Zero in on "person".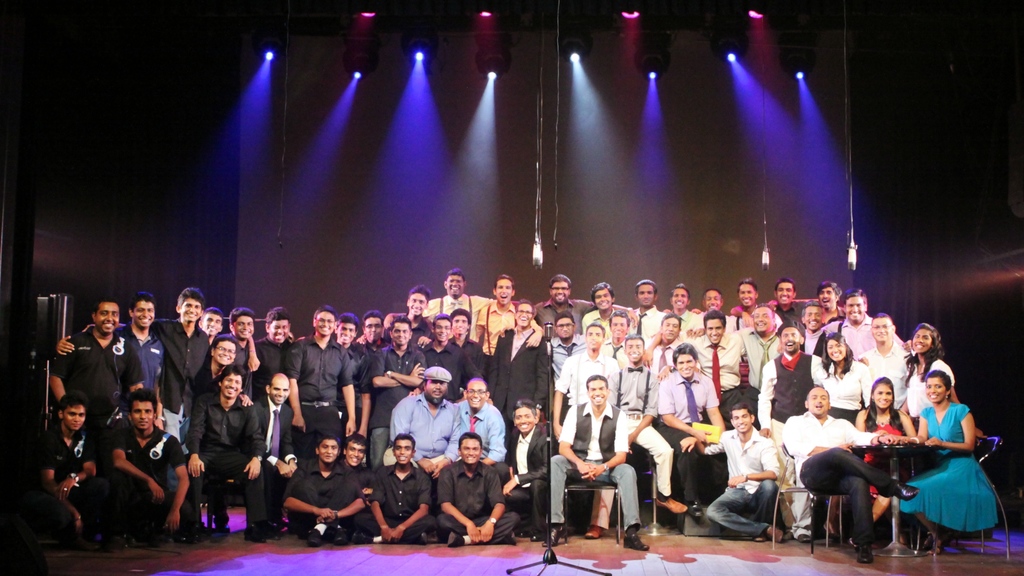
Zeroed in: (left=252, top=365, right=292, bottom=490).
